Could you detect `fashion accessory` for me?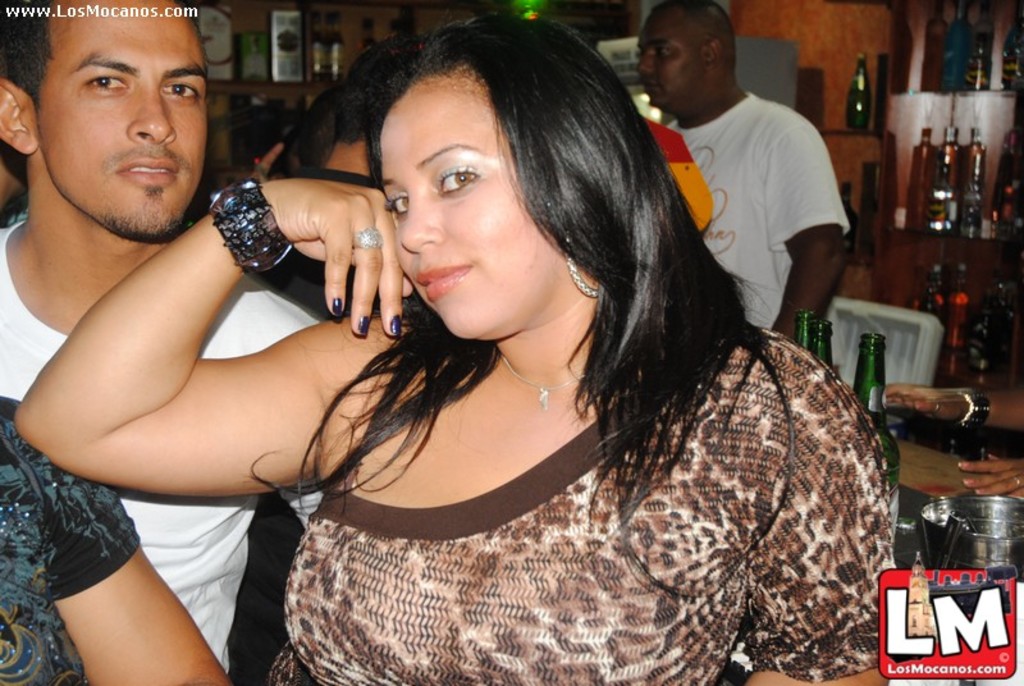
Detection result: bbox(205, 175, 301, 280).
